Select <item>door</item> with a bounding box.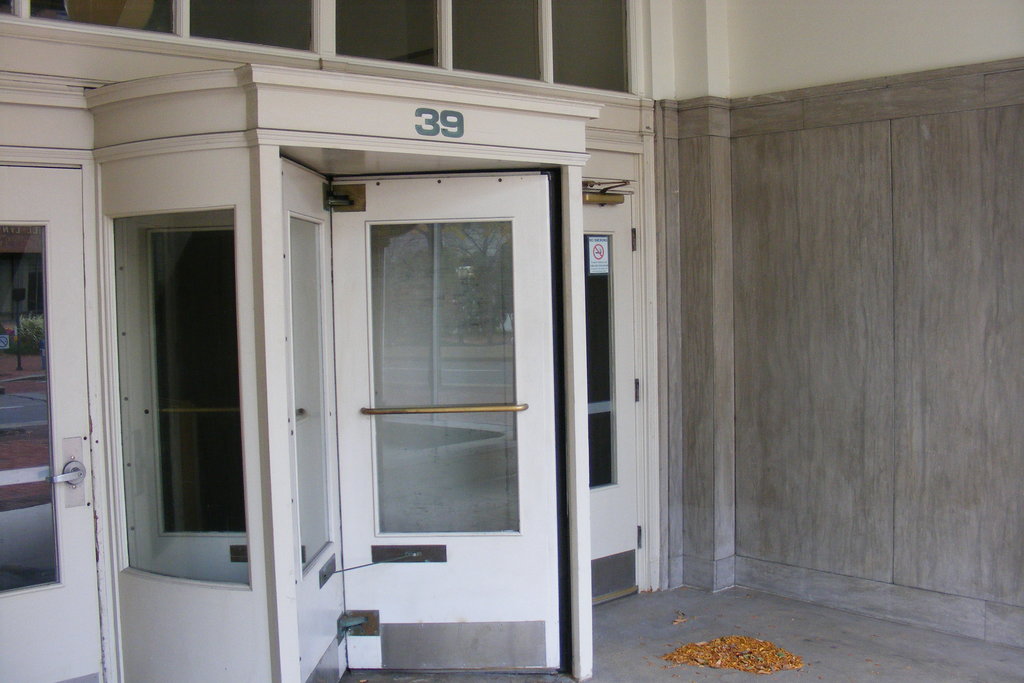
[left=328, top=172, right=567, bottom=668].
